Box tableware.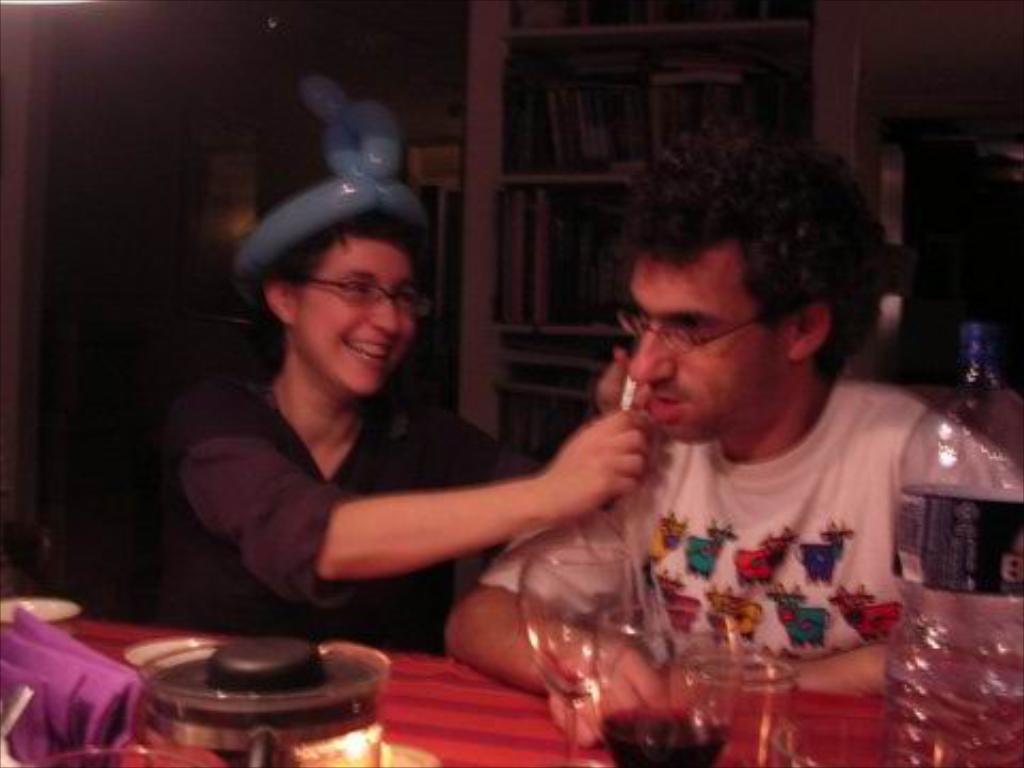
41,747,213,766.
